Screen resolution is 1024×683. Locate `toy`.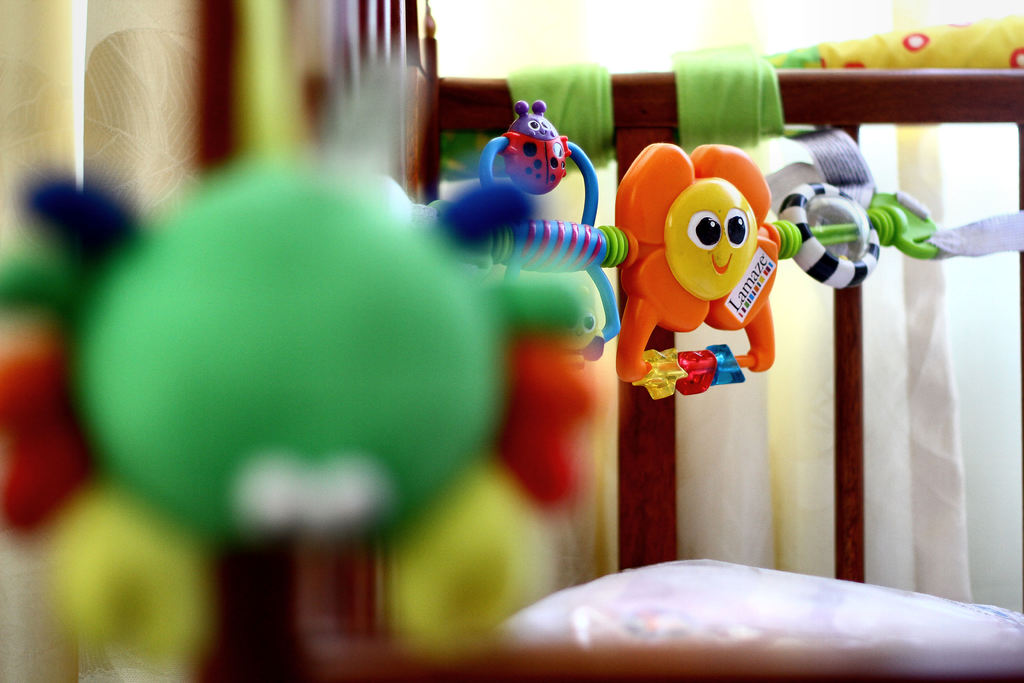
select_region(611, 140, 781, 400).
